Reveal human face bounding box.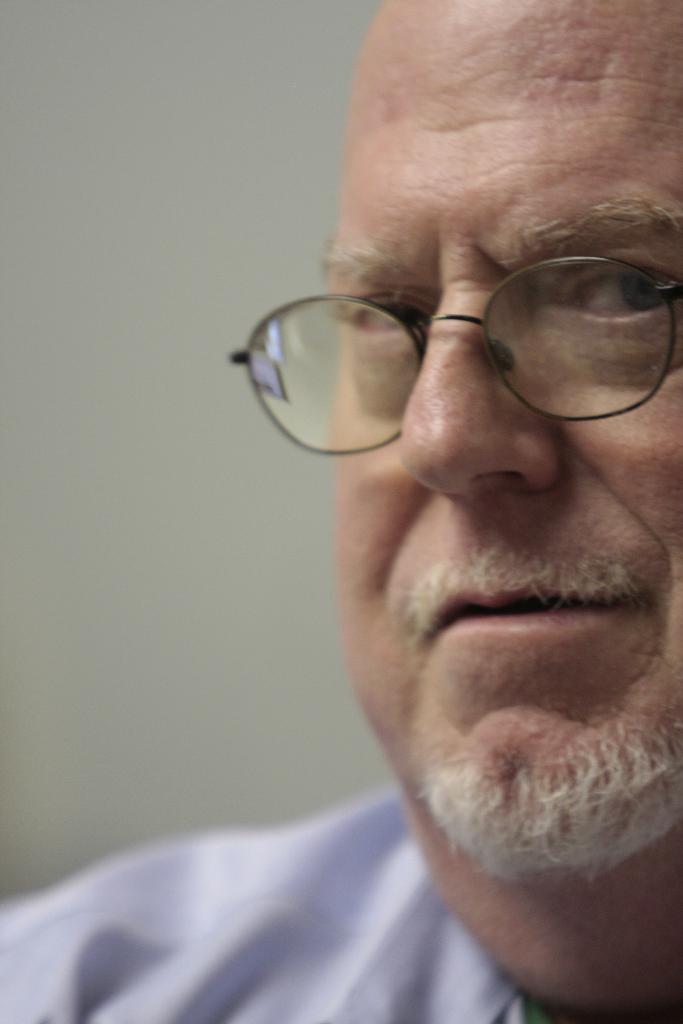
Revealed: 334, 19, 682, 872.
